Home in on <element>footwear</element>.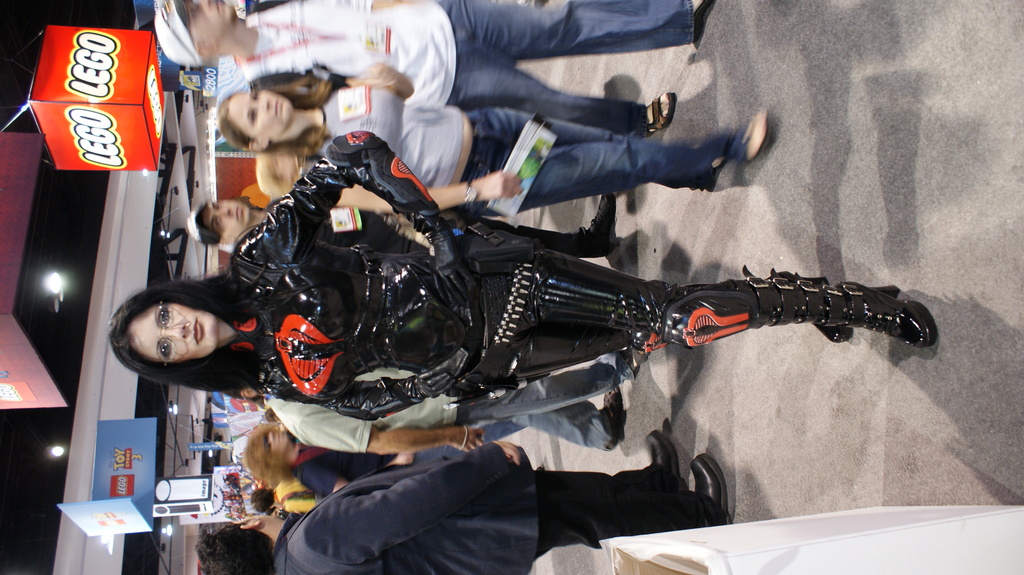
Homed in at bbox=[591, 194, 620, 255].
